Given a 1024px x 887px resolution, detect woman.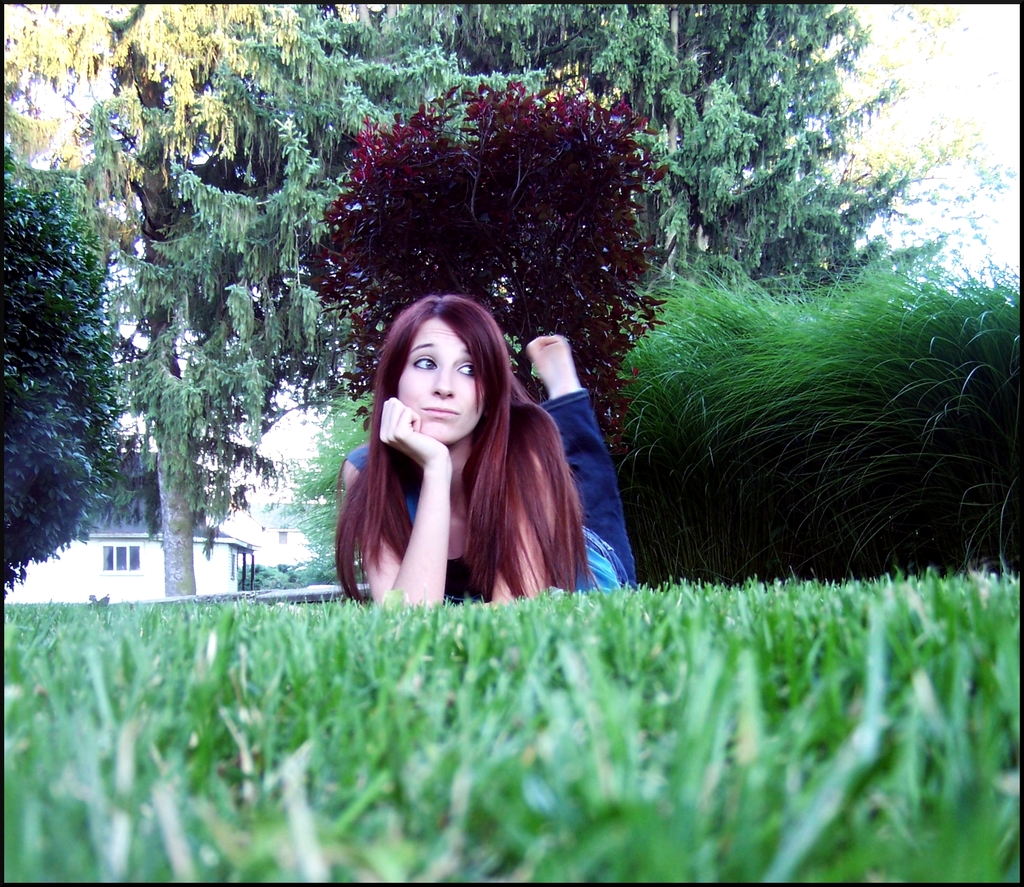
330,291,644,617.
